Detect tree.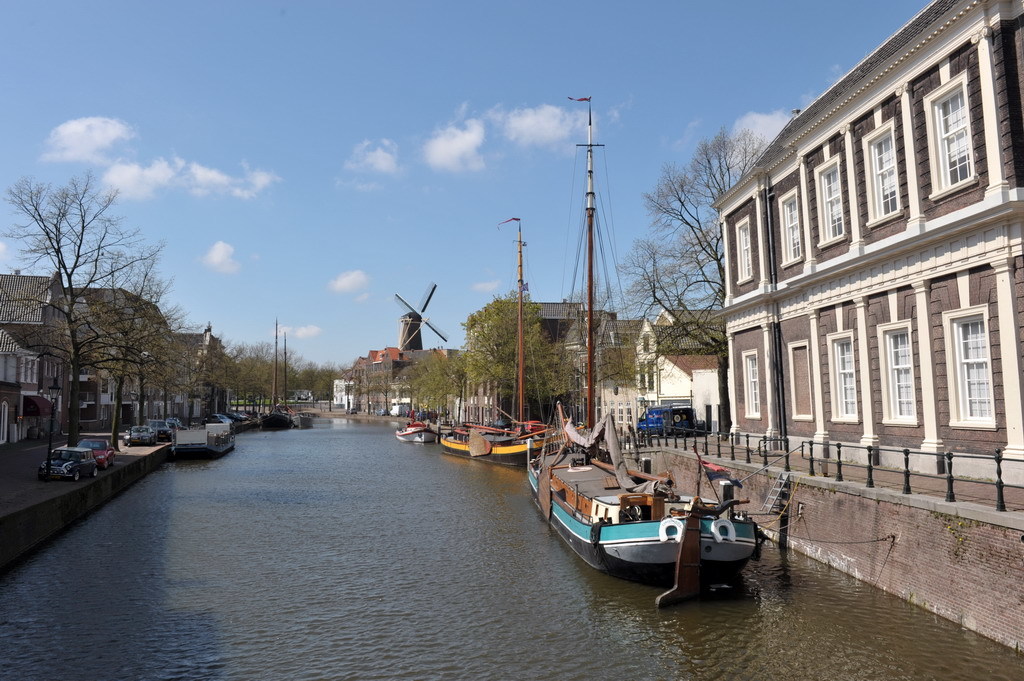
Detected at (left=592, top=335, right=635, bottom=374).
